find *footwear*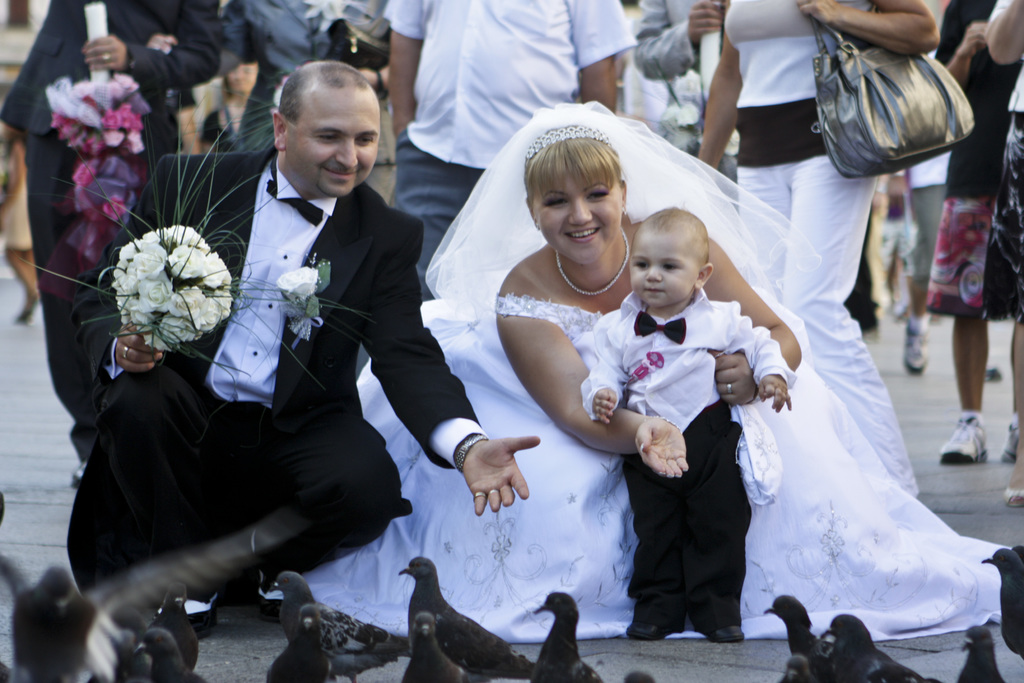
622,617,668,642
